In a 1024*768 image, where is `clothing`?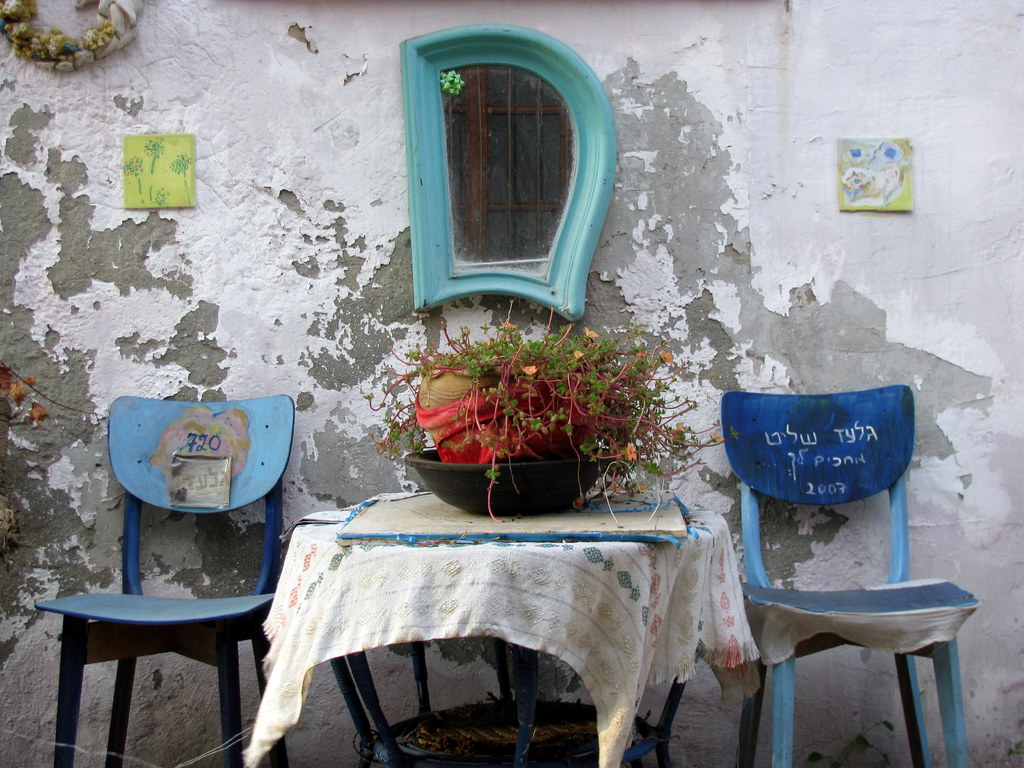
bbox=[223, 488, 847, 767].
